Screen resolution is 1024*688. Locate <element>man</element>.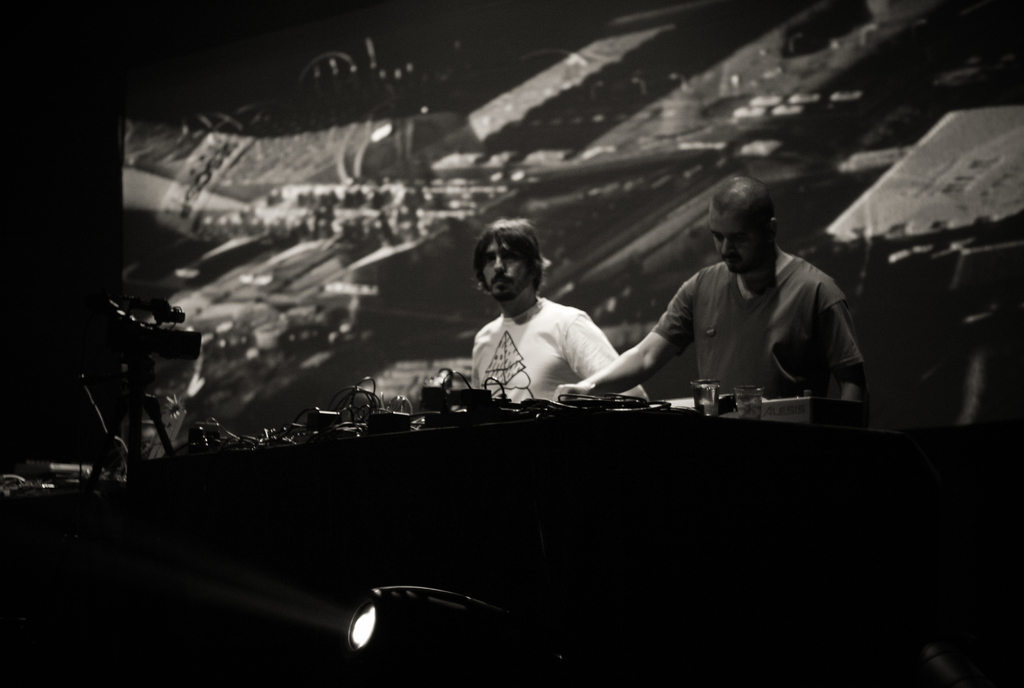
(556, 177, 867, 402).
